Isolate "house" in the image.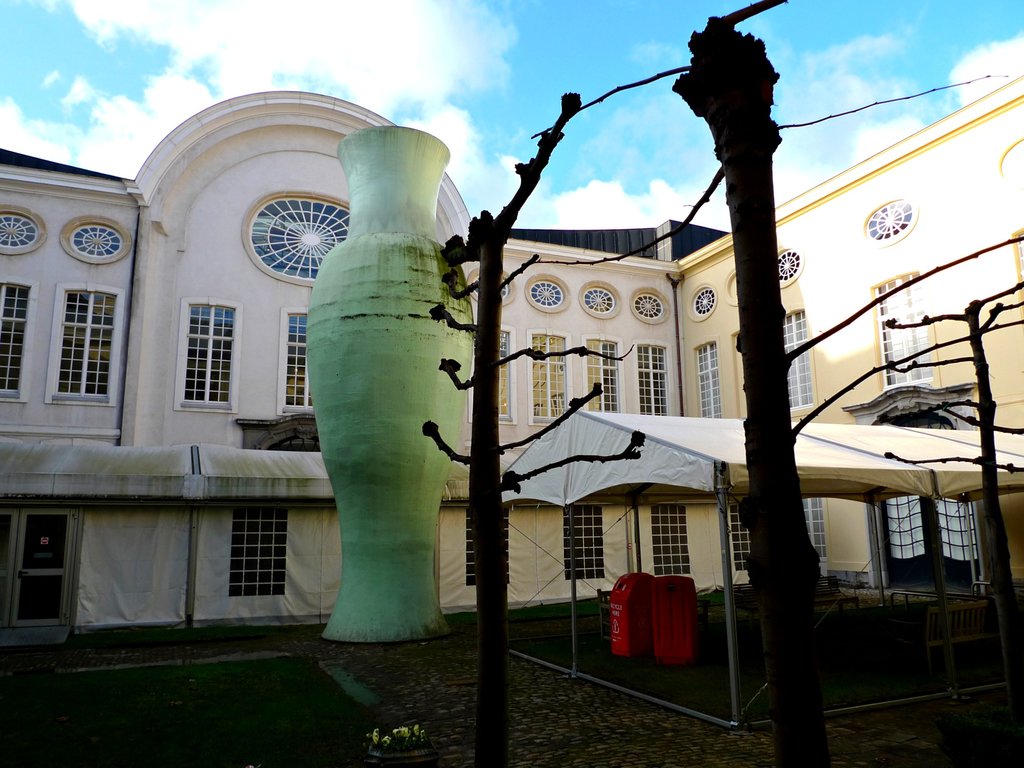
Isolated region: Rect(0, 75, 1023, 646).
